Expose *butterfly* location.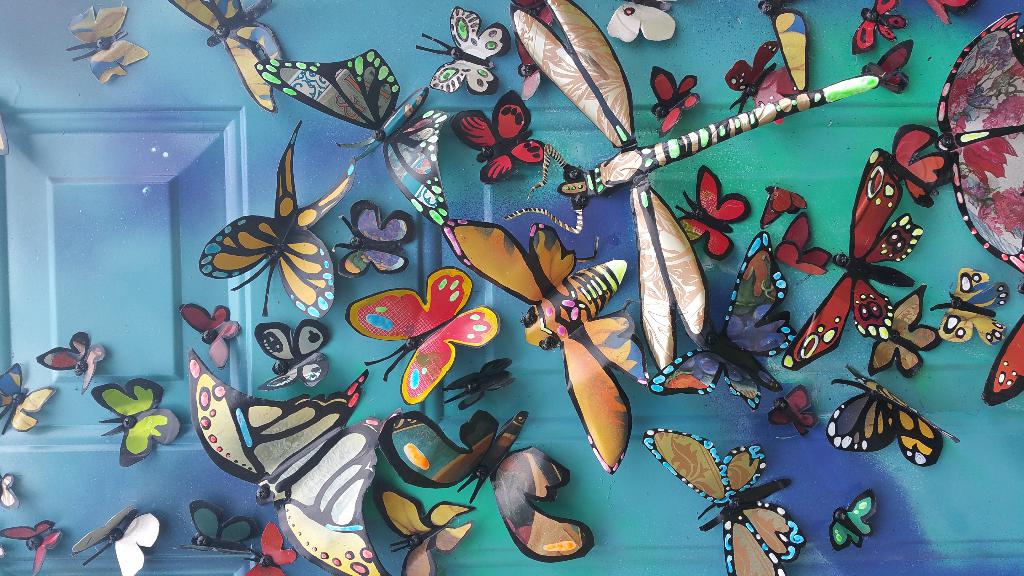
Exposed at (left=985, top=314, right=1023, bottom=408).
